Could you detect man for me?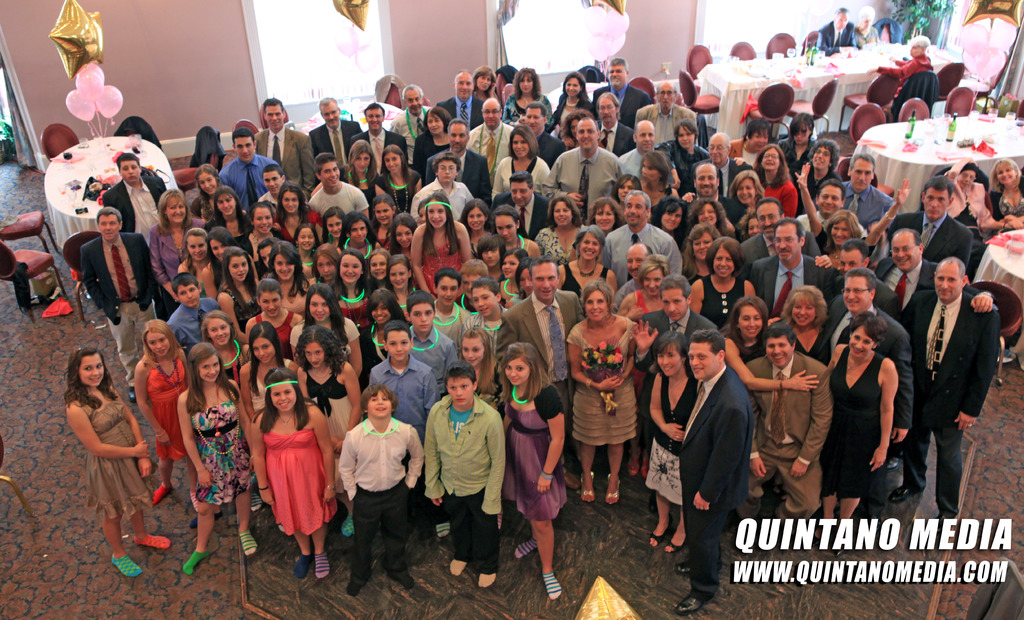
Detection result: x1=598 y1=184 x2=683 y2=293.
